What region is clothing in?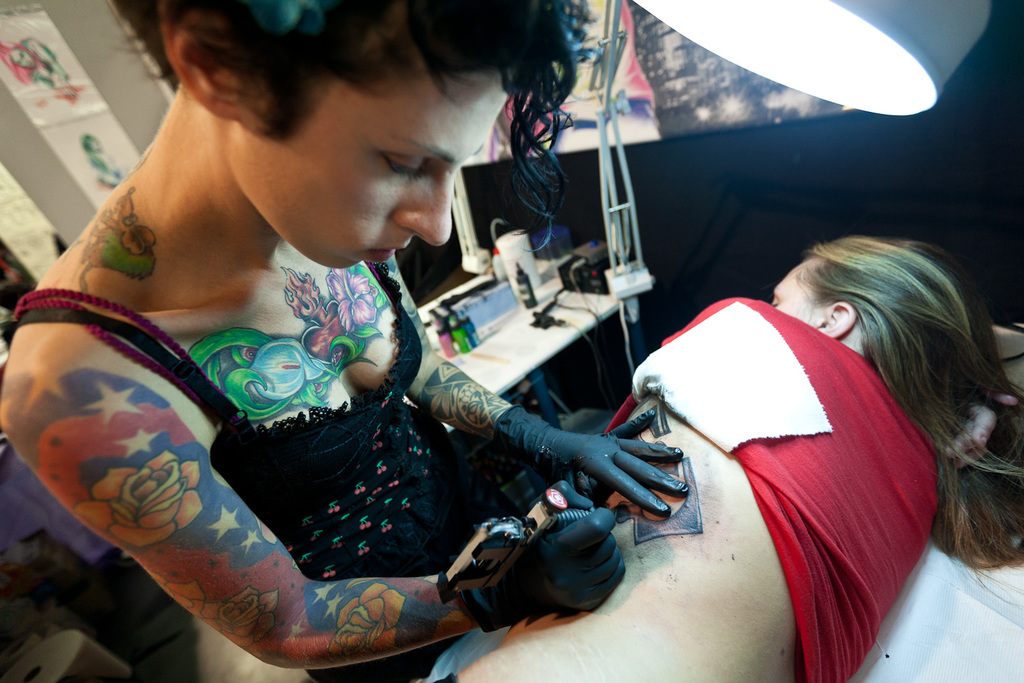
box(603, 255, 933, 669).
